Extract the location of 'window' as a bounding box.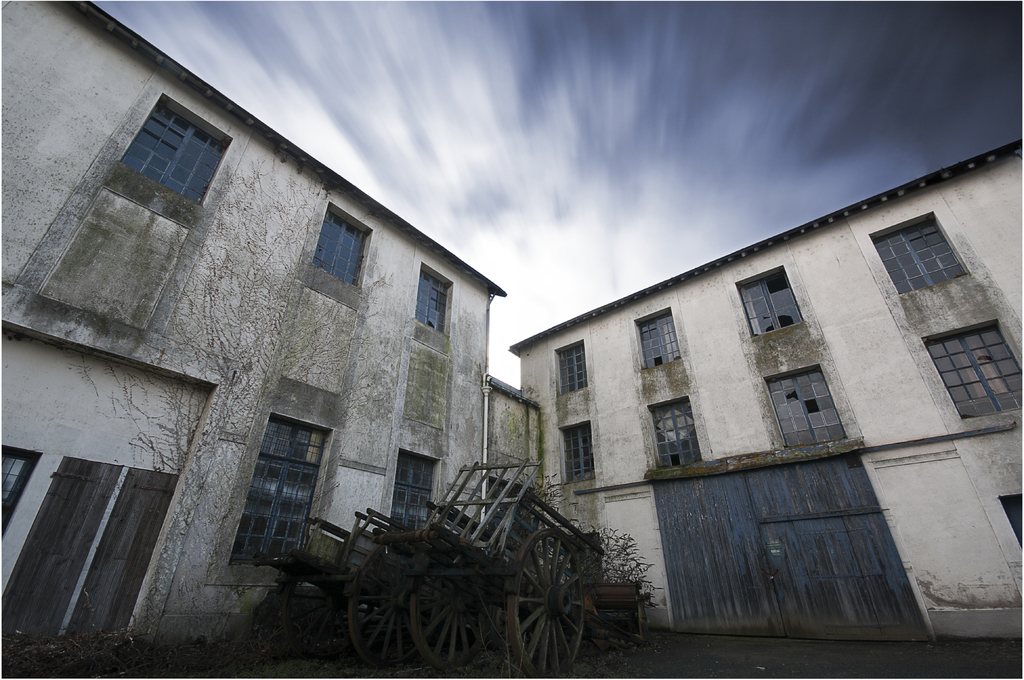
(635, 311, 682, 372).
